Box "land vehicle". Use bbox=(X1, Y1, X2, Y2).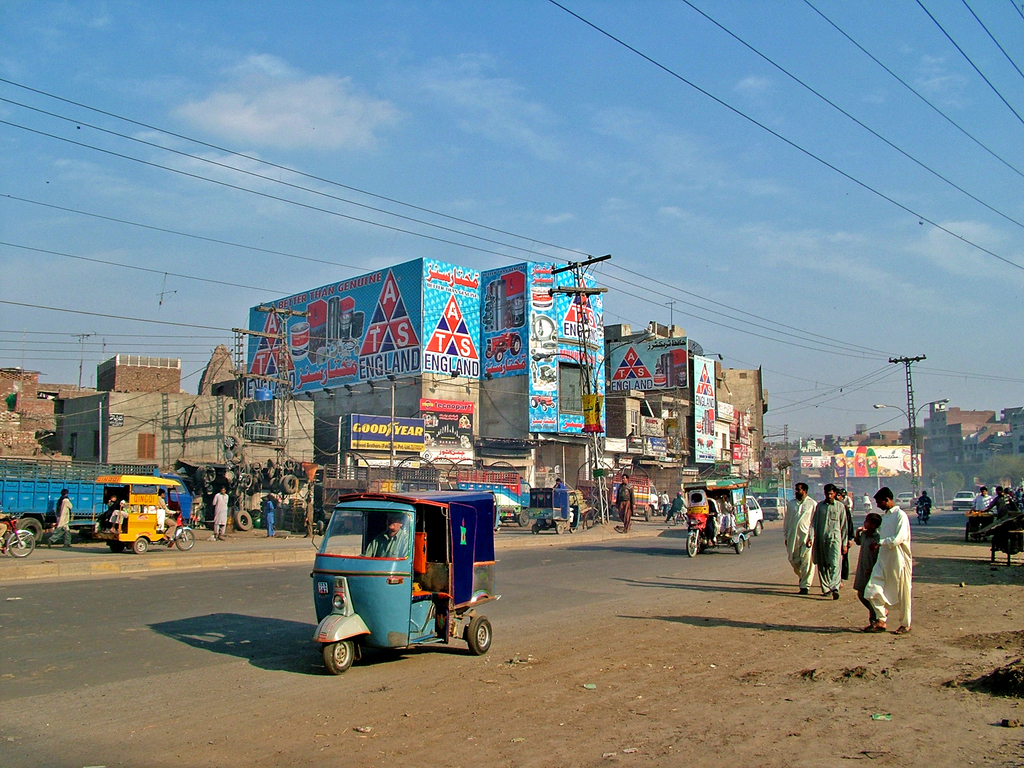
bbox=(0, 516, 38, 560).
